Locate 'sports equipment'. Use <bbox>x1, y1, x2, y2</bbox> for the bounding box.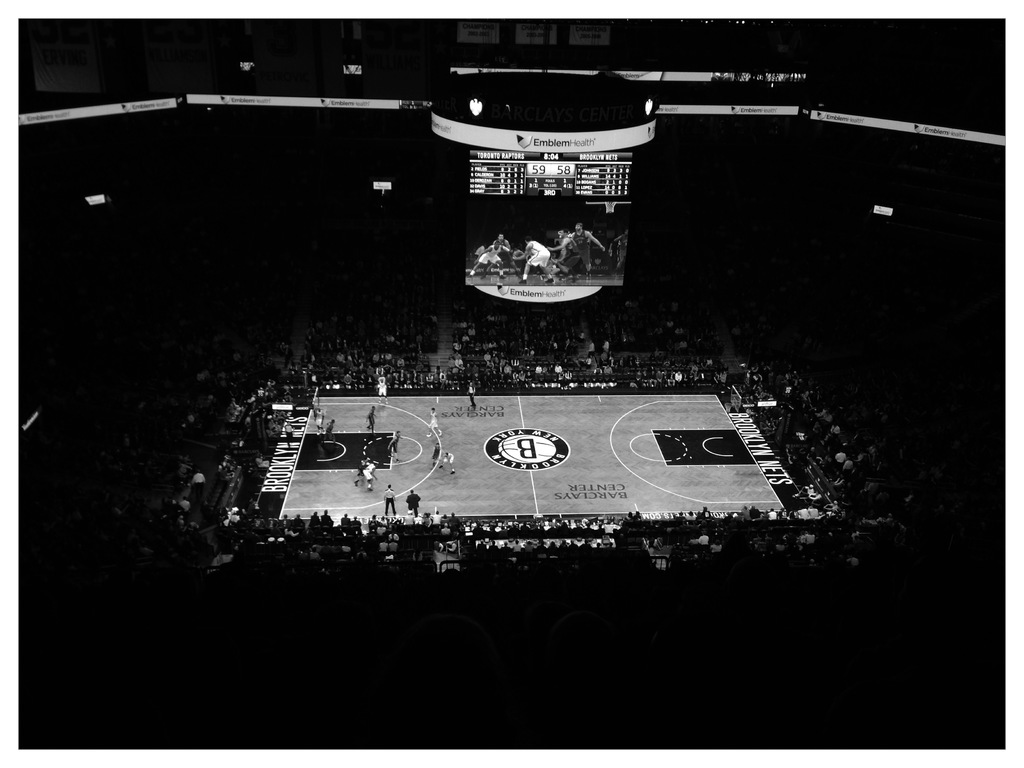
<bbox>723, 401, 733, 415</bbox>.
